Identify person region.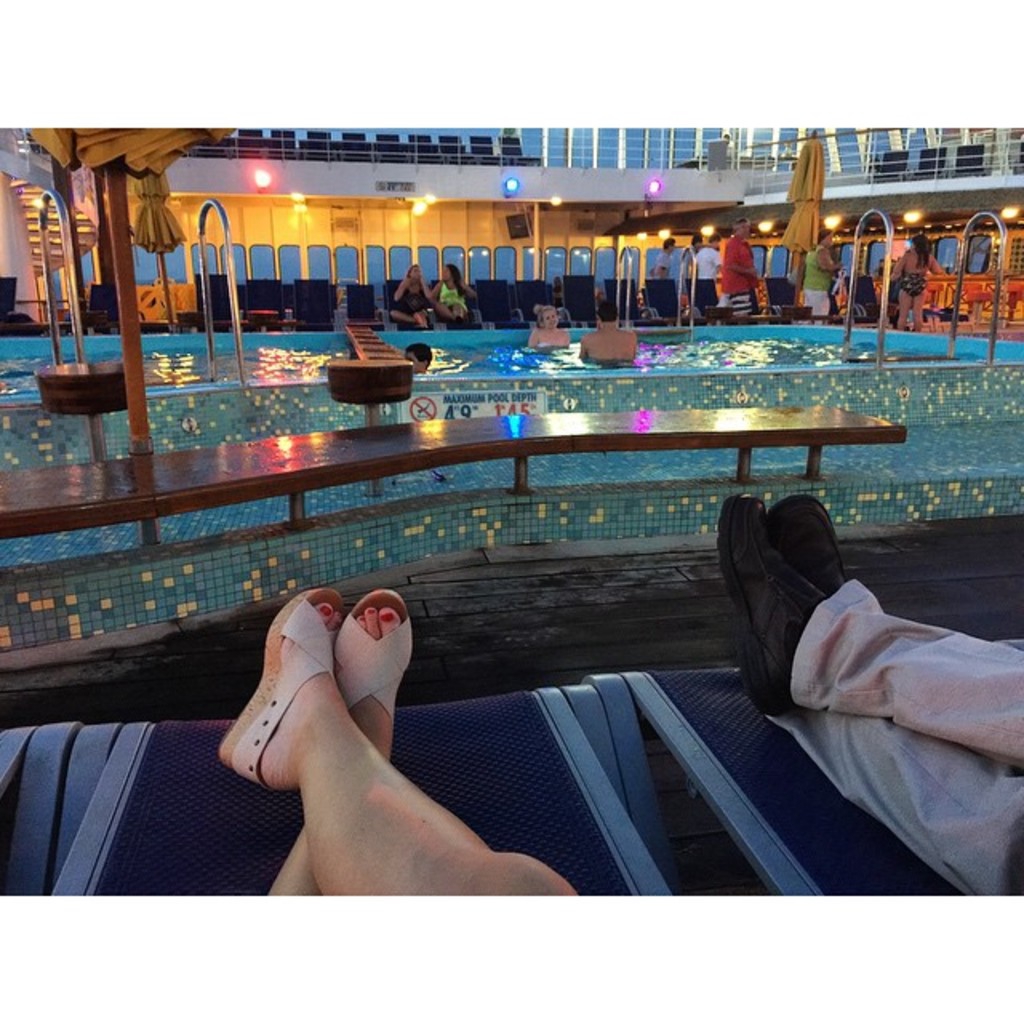
Region: pyautogui.locateOnScreen(579, 301, 637, 357).
